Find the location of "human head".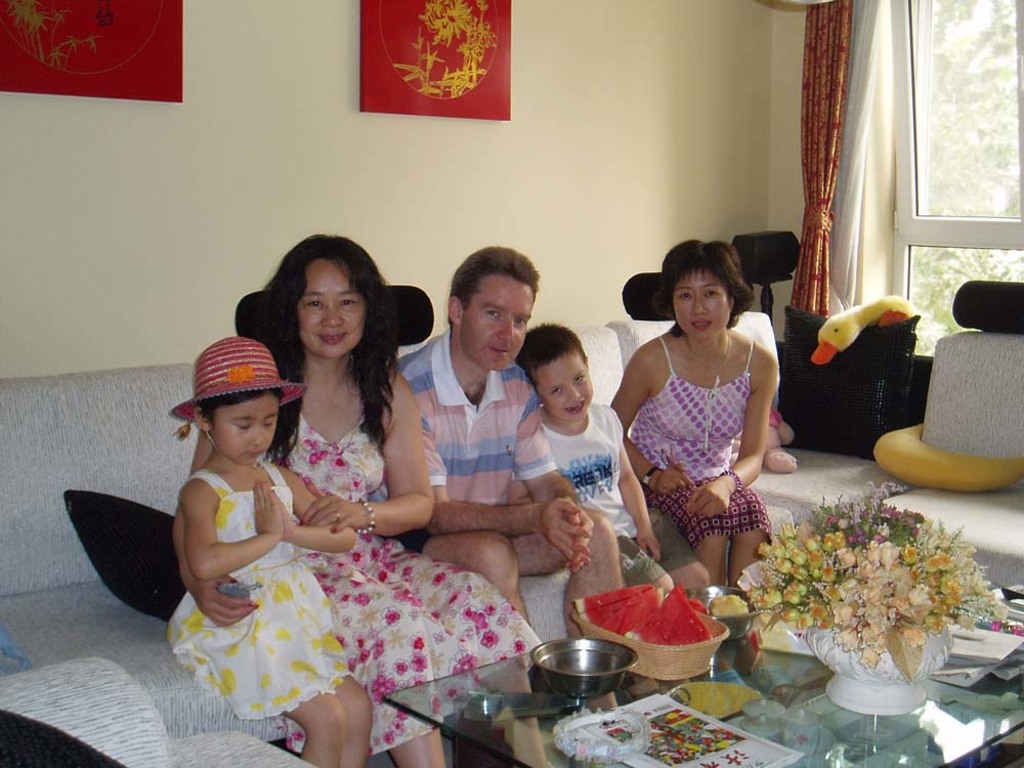
Location: bbox=[169, 335, 313, 468].
